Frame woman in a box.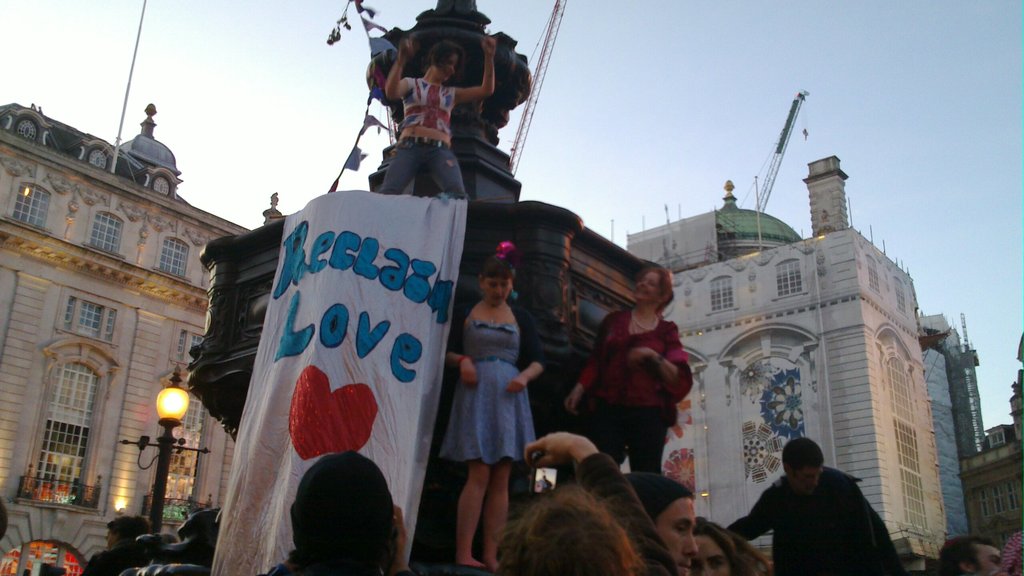
pyautogui.locateOnScreen(385, 35, 493, 195).
